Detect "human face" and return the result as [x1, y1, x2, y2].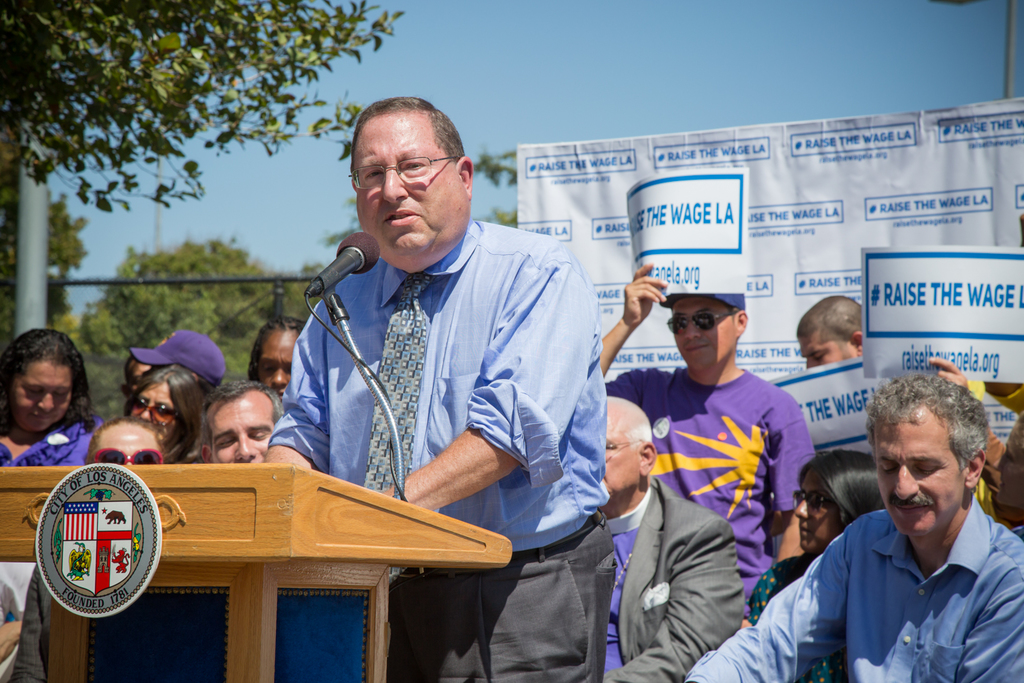
[792, 479, 842, 551].
